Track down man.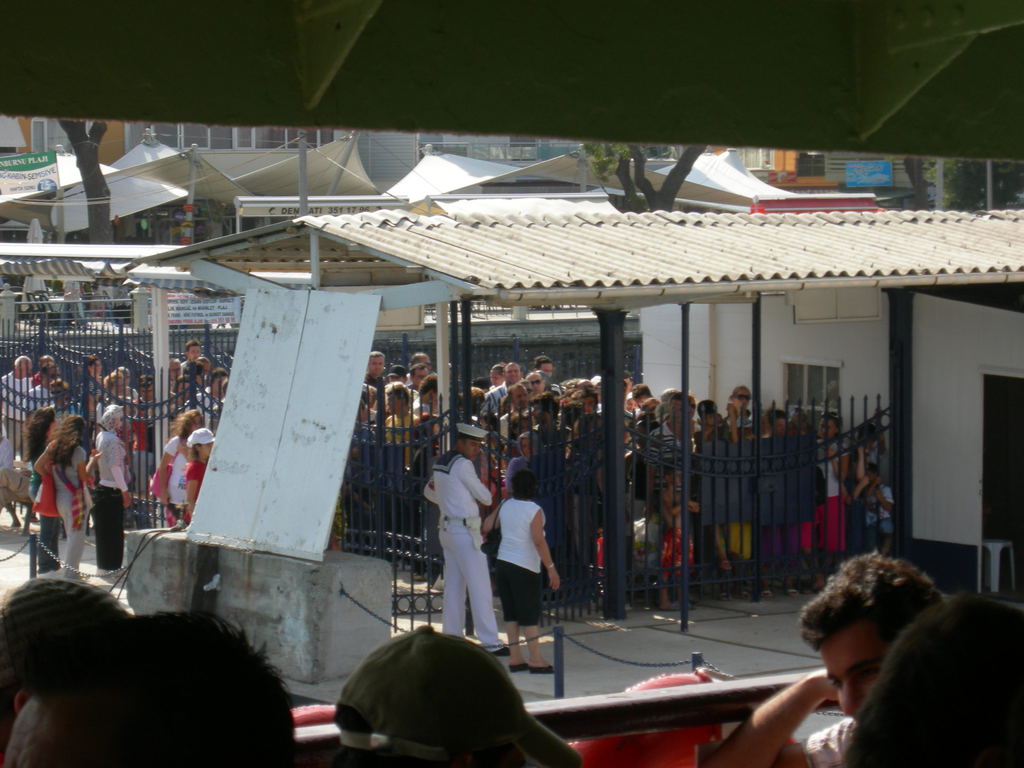
Tracked to 22,363,57,431.
